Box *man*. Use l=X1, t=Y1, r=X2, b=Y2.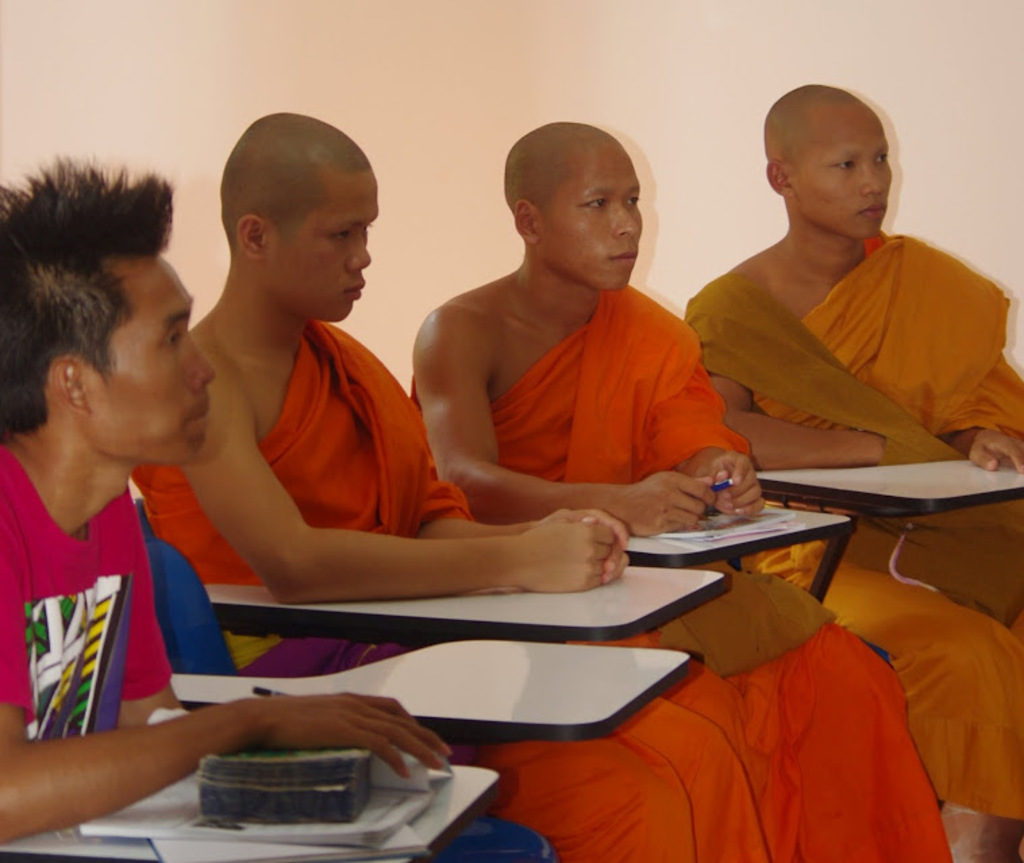
l=65, t=154, r=372, b=763.
